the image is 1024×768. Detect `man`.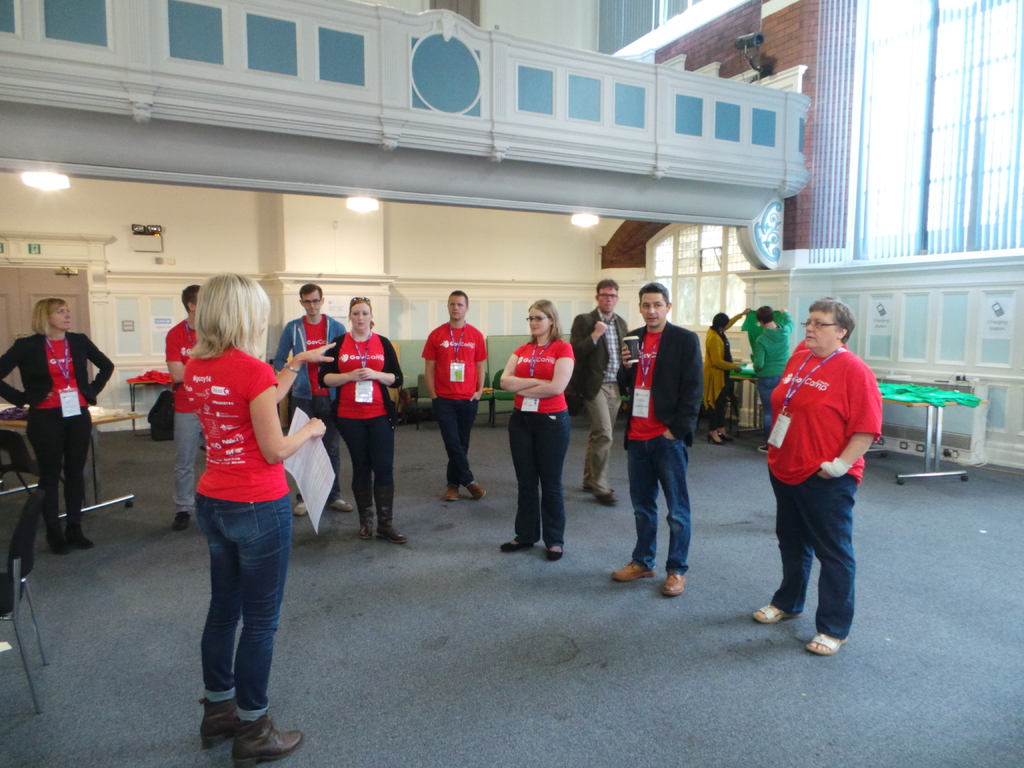
Detection: (742, 304, 792, 448).
